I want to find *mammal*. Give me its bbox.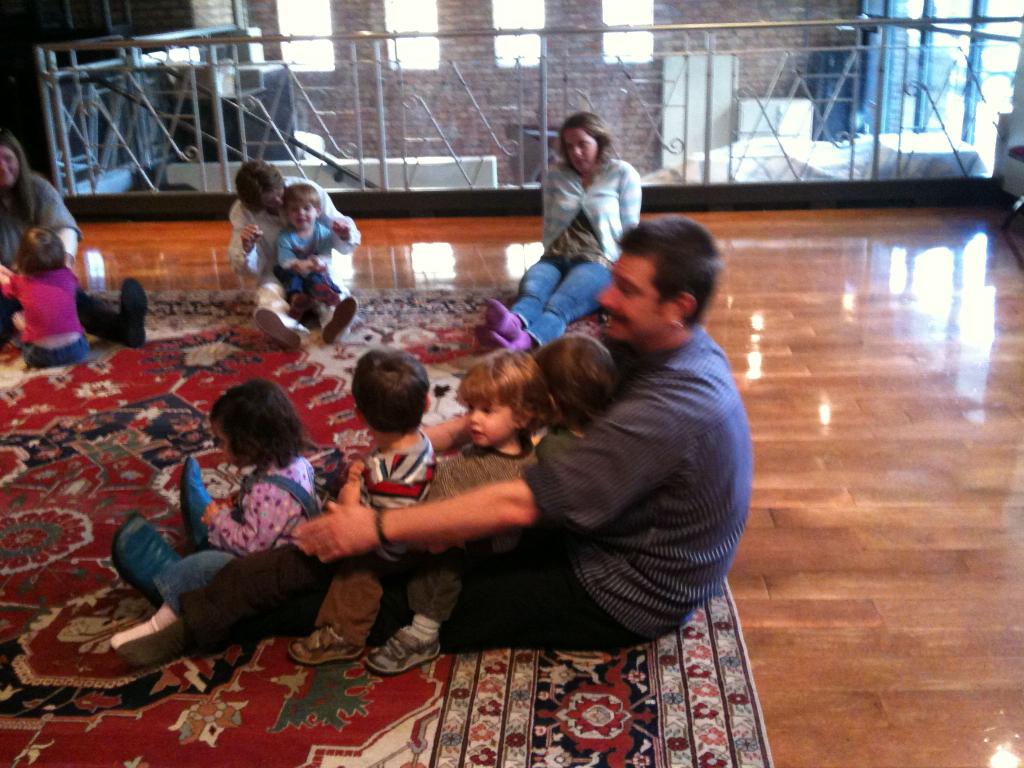
483/95/649/351.
